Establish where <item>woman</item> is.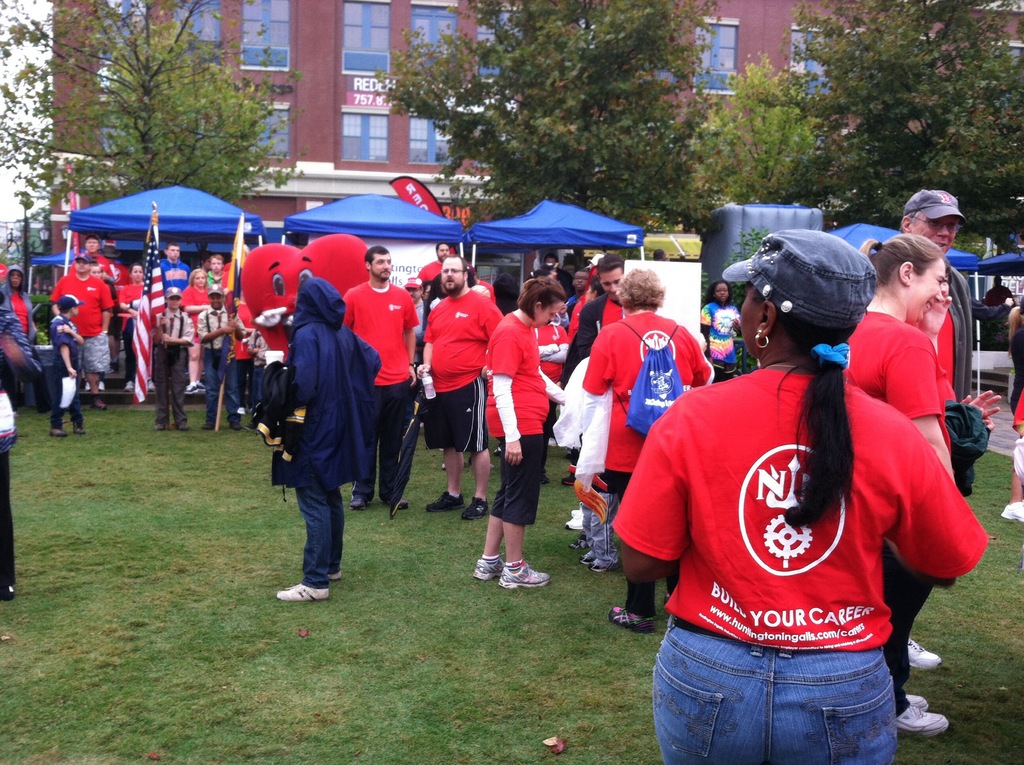
Established at 636 246 937 759.
